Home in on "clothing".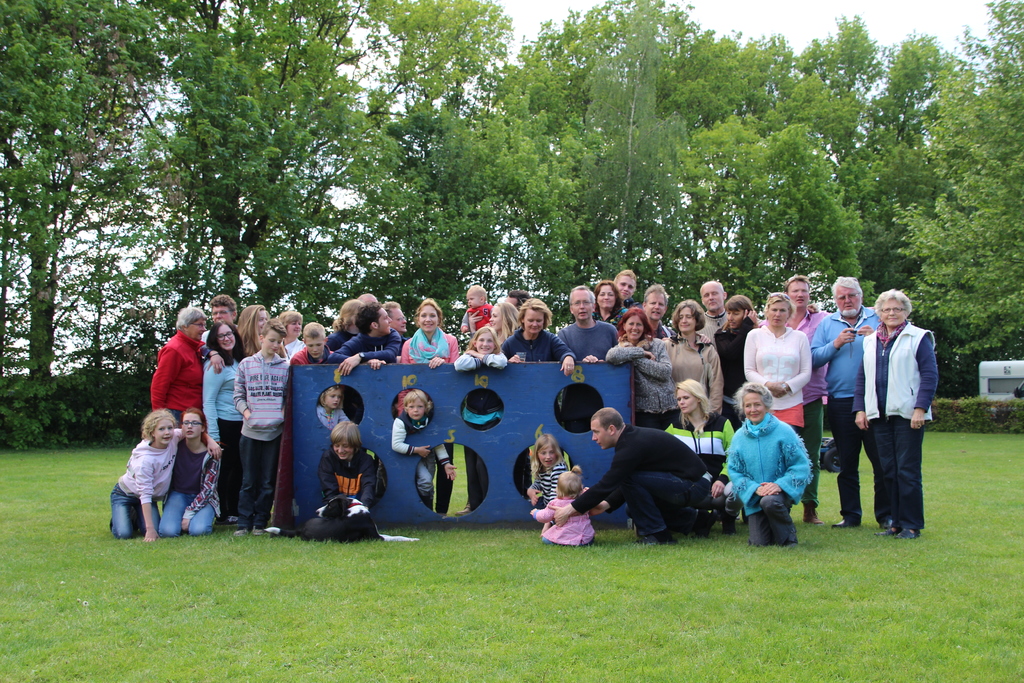
Homed in at [209,347,235,523].
